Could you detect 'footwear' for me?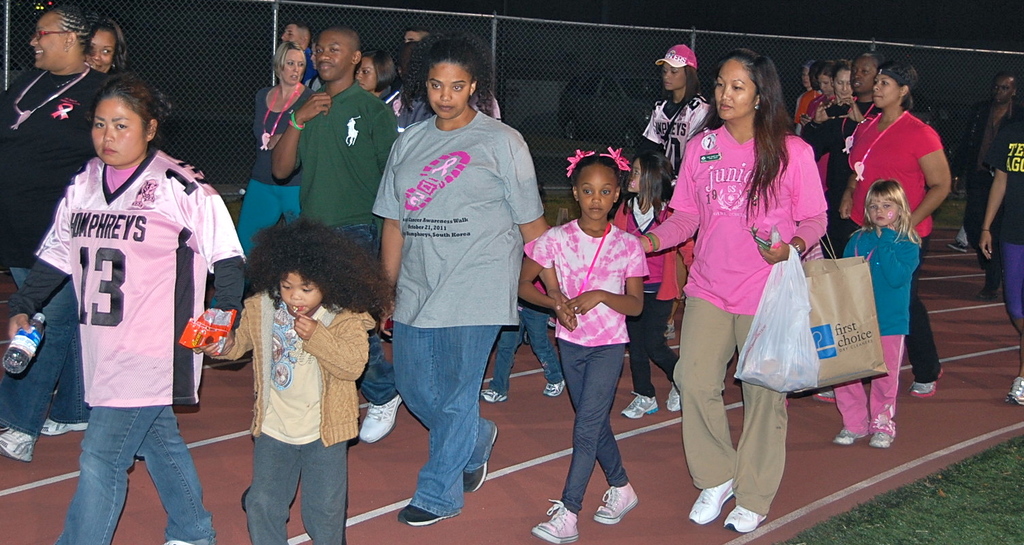
Detection result: 1008:376:1023:403.
